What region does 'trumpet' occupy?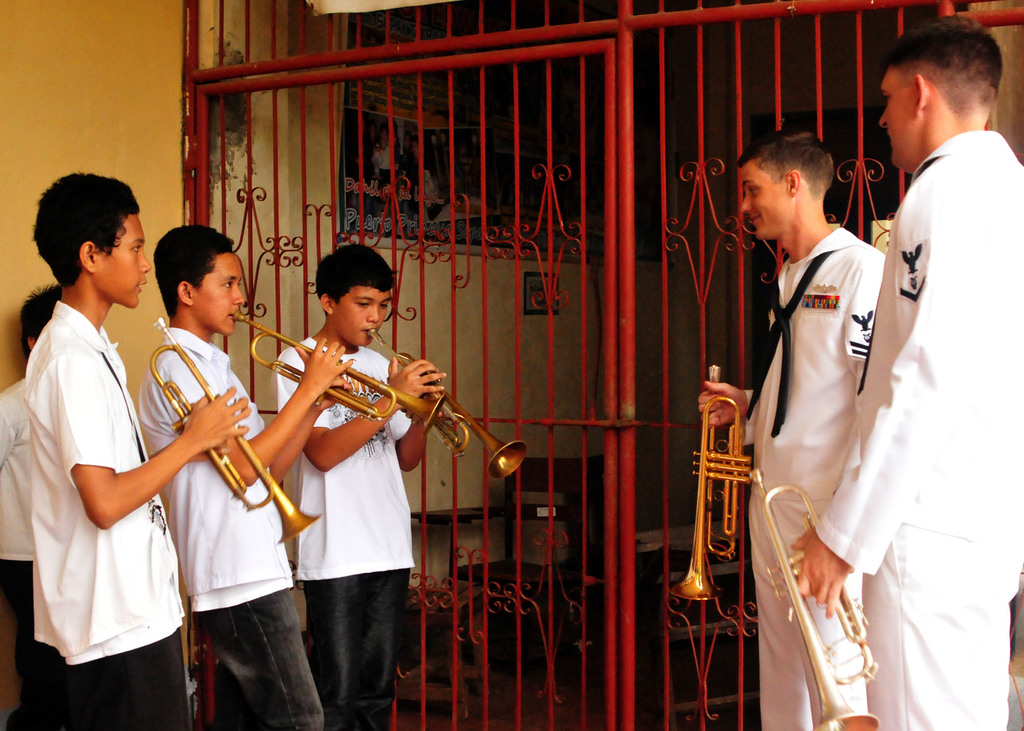
detection(363, 353, 534, 494).
